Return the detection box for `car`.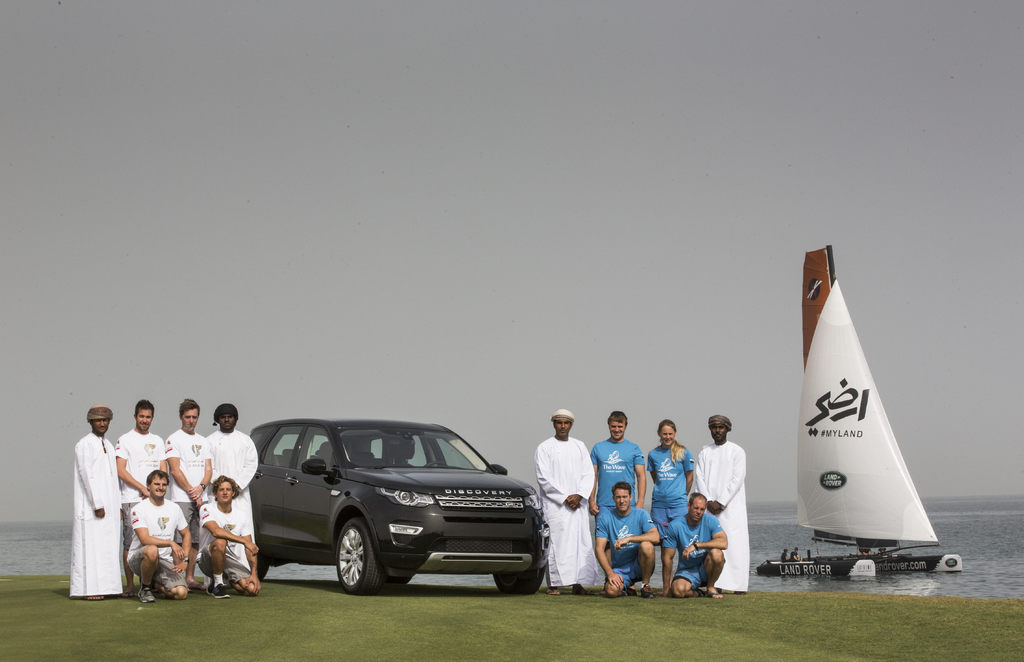
[left=245, top=421, right=548, bottom=597].
